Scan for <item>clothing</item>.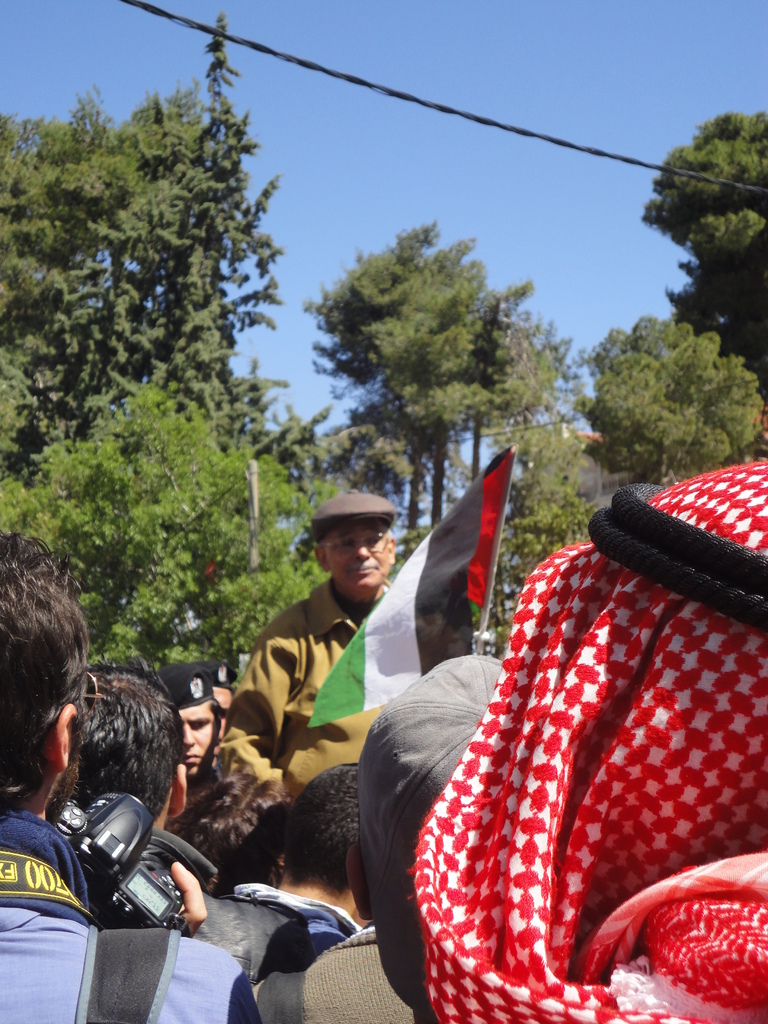
Scan result: Rect(250, 934, 432, 1023).
